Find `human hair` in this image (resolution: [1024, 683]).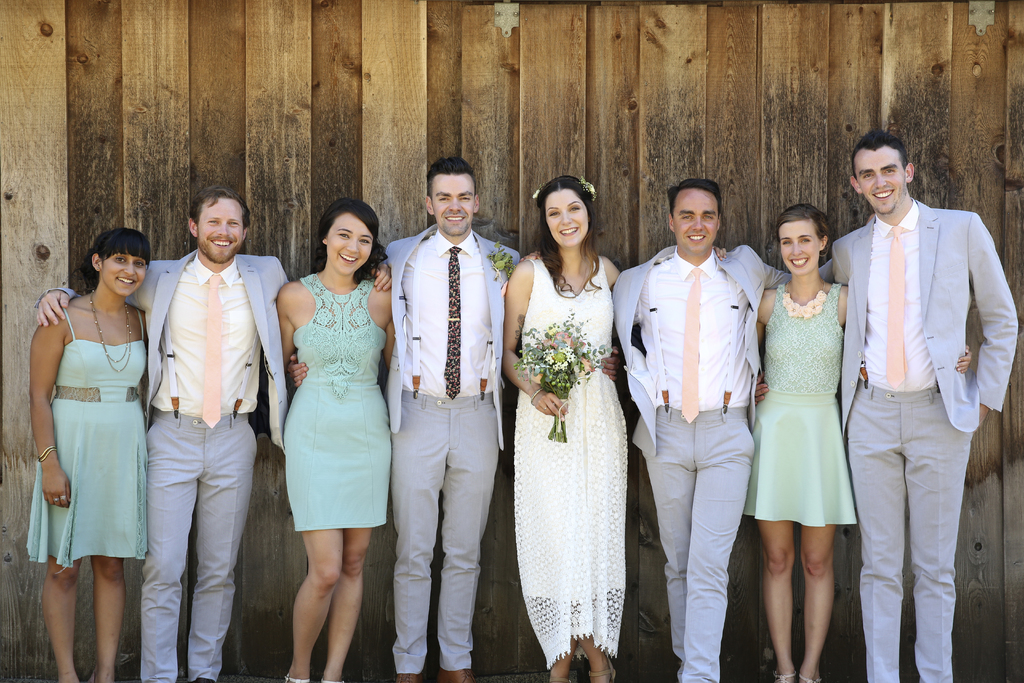
[778, 201, 831, 265].
